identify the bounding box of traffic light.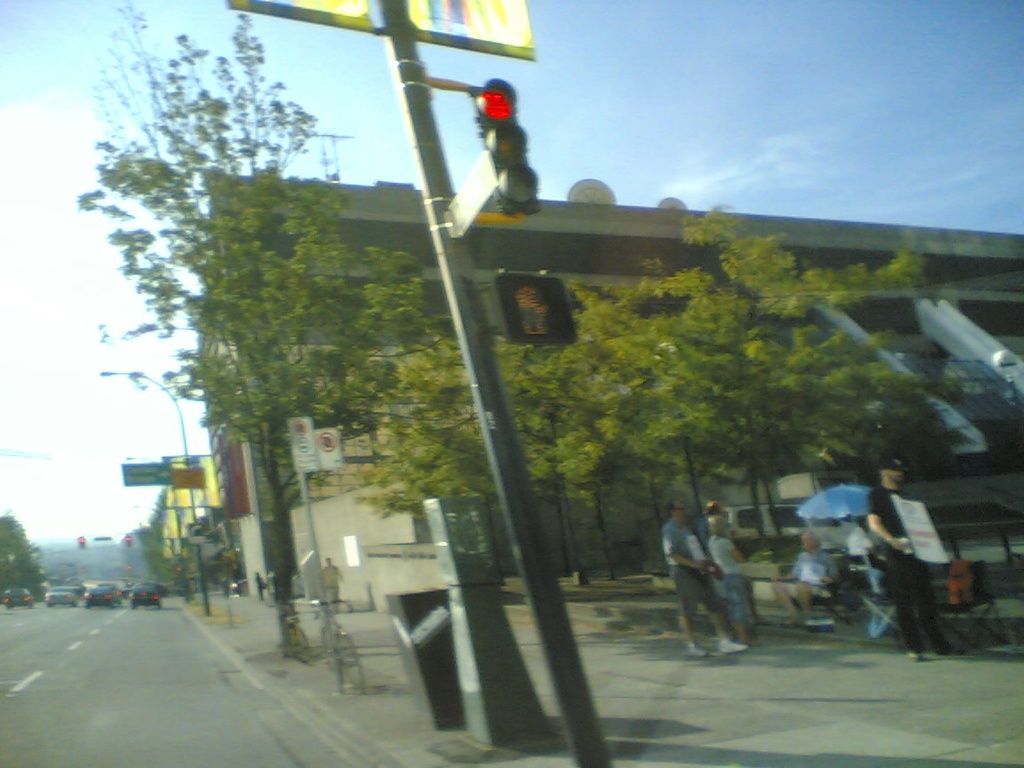
{"left": 468, "top": 76, "right": 541, "bottom": 218}.
